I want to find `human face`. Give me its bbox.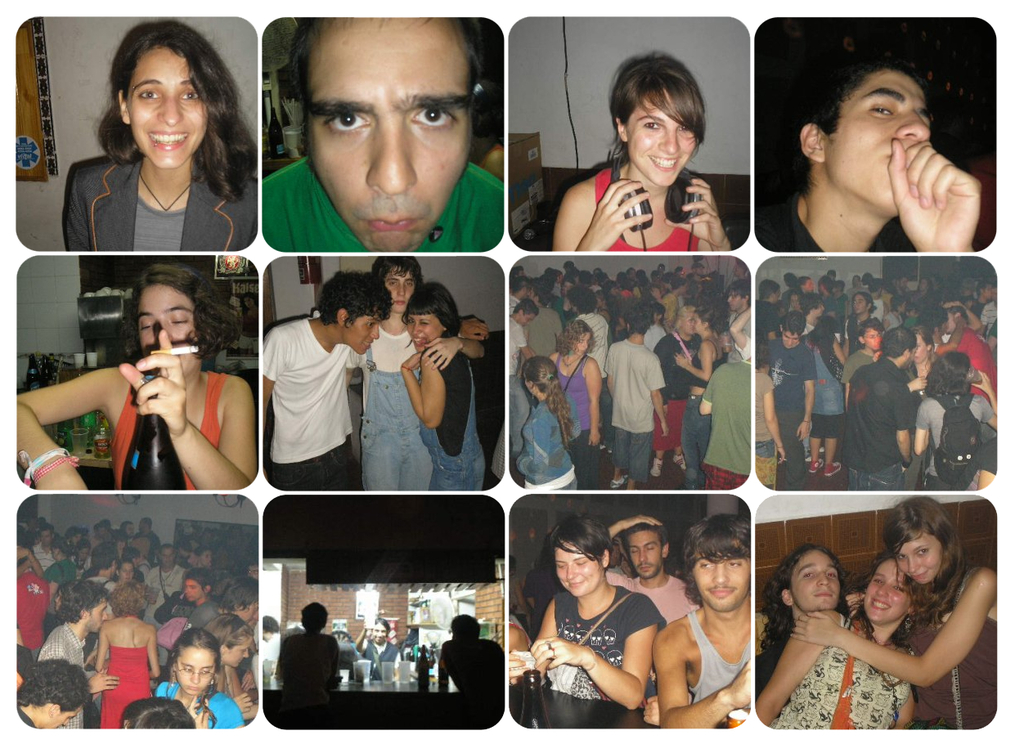
left=725, top=289, right=745, bottom=305.
